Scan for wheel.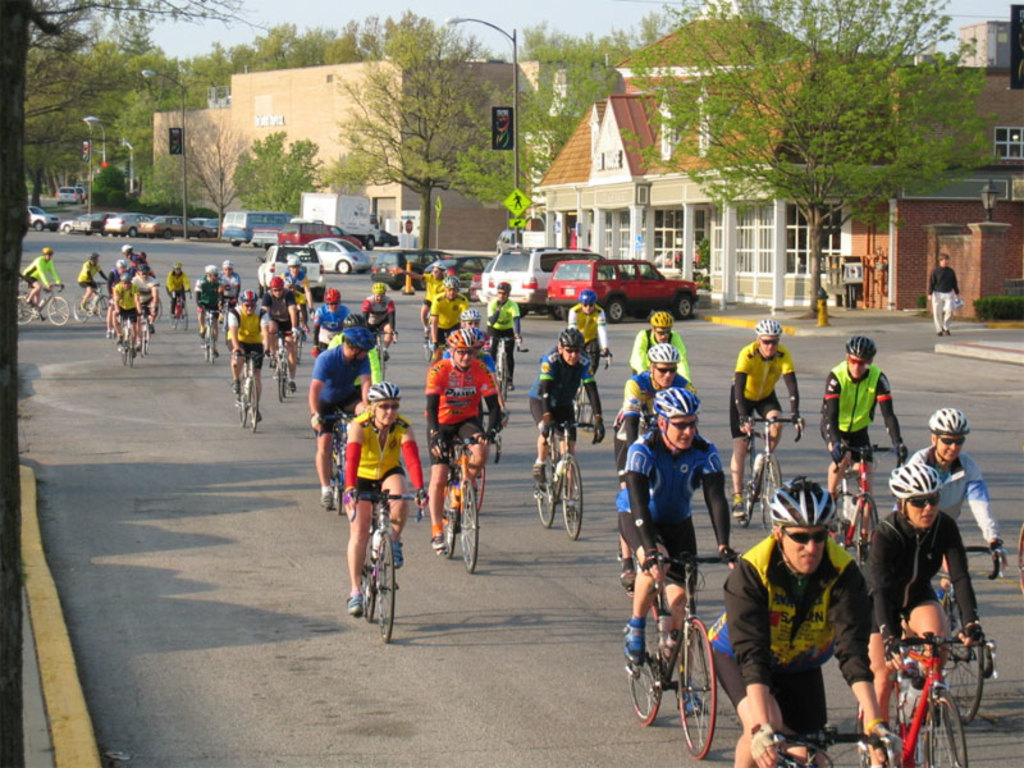
Scan result: rect(758, 449, 796, 540).
